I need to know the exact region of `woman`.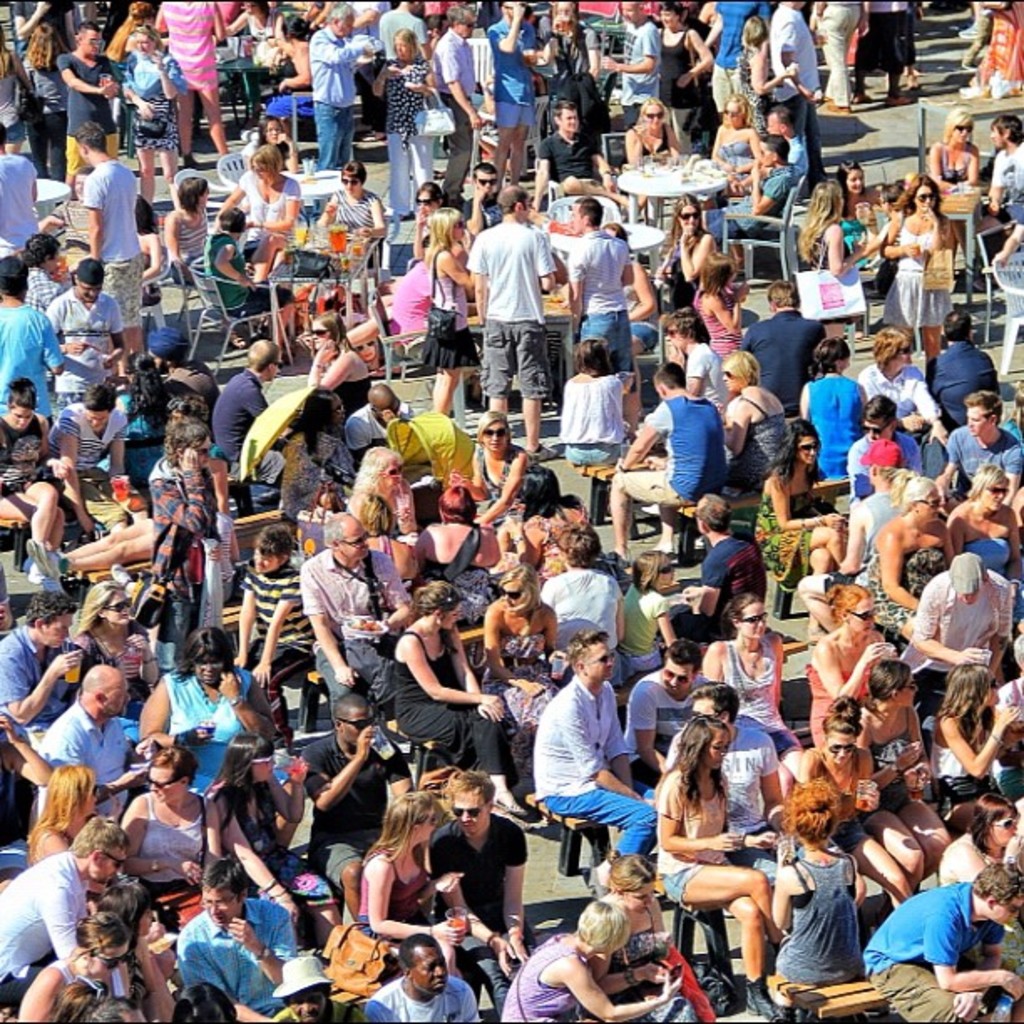
Region: detection(788, 689, 934, 905).
